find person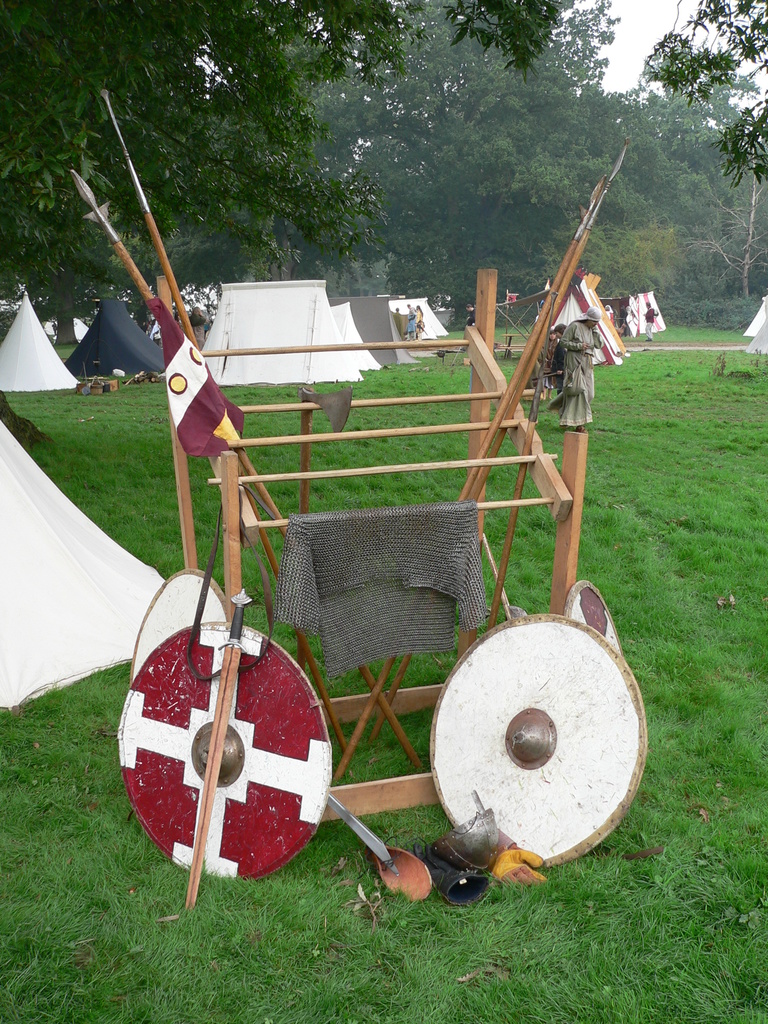
<bbox>644, 295, 656, 351</bbox>
